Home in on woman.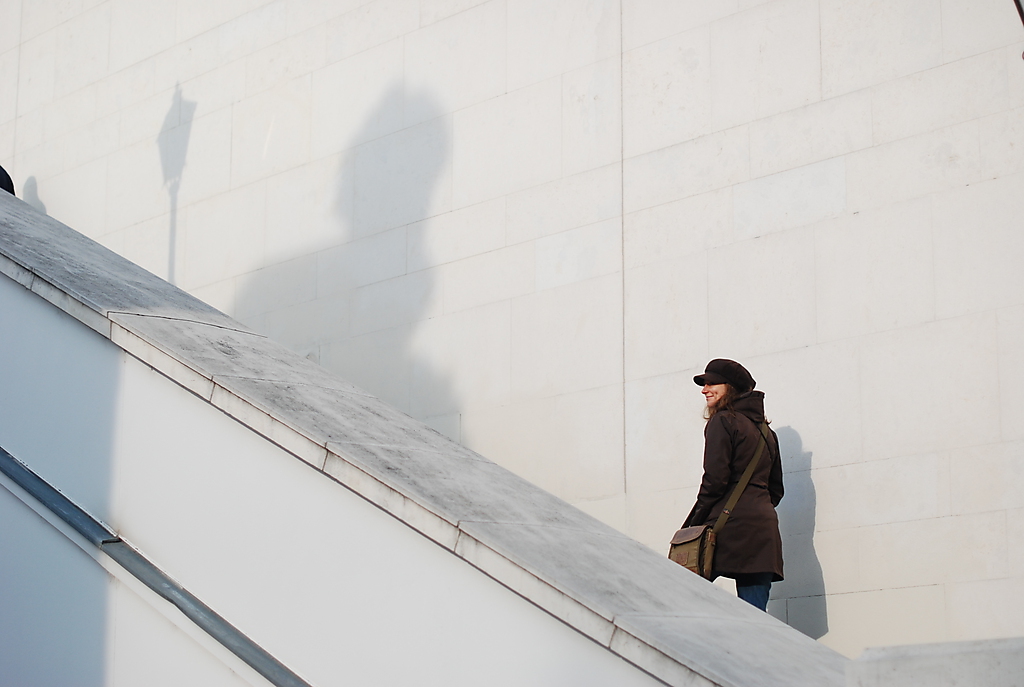
Homed in at (665,352,785,617).
